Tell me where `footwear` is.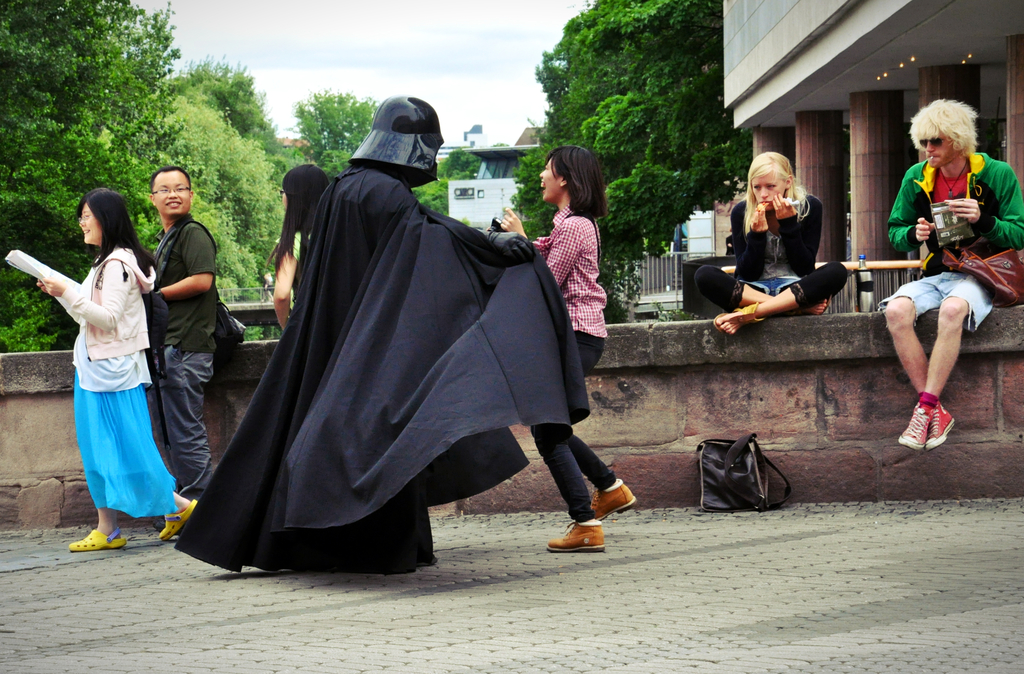
`footwear` is at 158/497/197/545.
